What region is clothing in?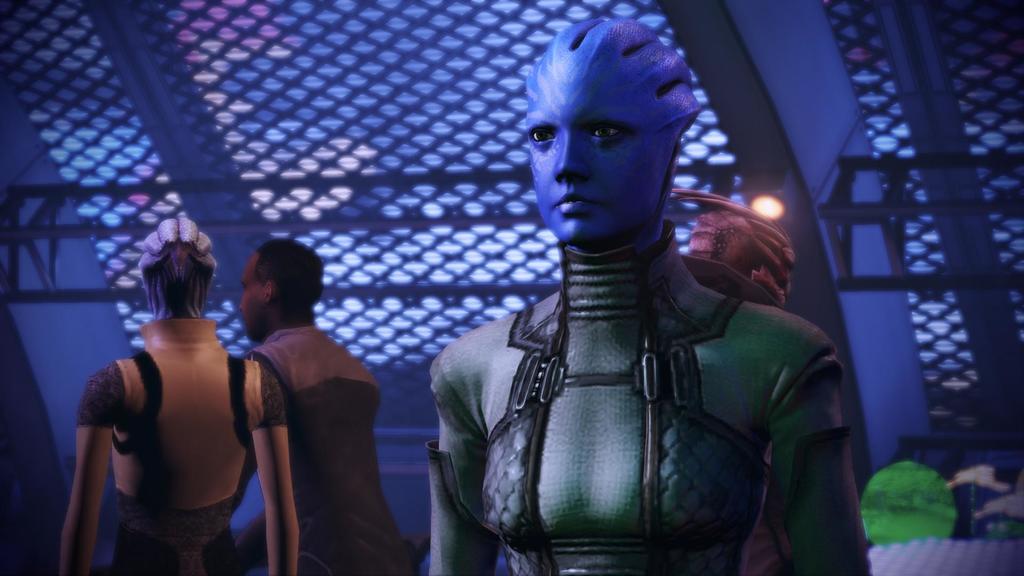
(74,314,283,575).
